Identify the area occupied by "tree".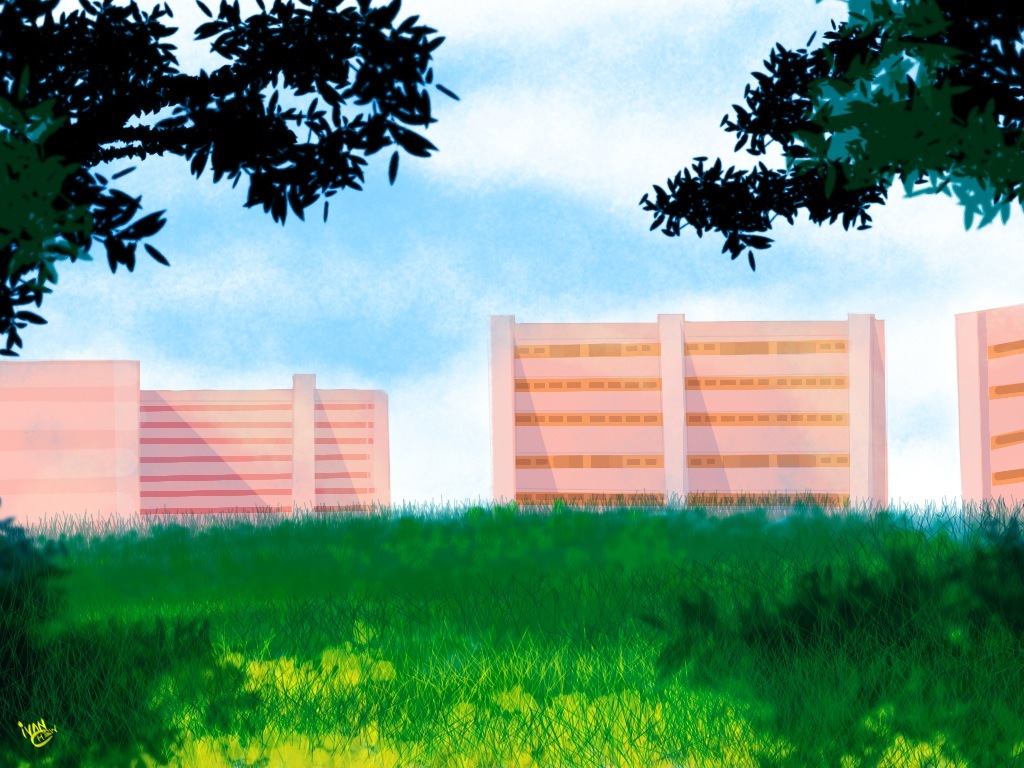
Area: <box>0,0,463,358</box>.
